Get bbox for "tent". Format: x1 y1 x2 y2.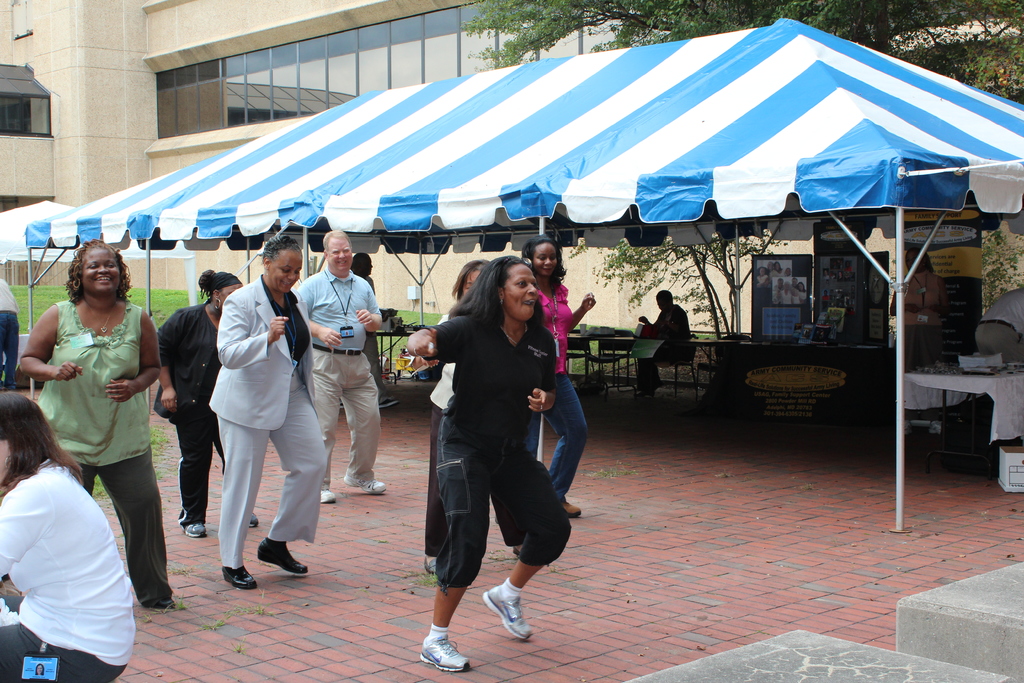
24 10 1023 531.
